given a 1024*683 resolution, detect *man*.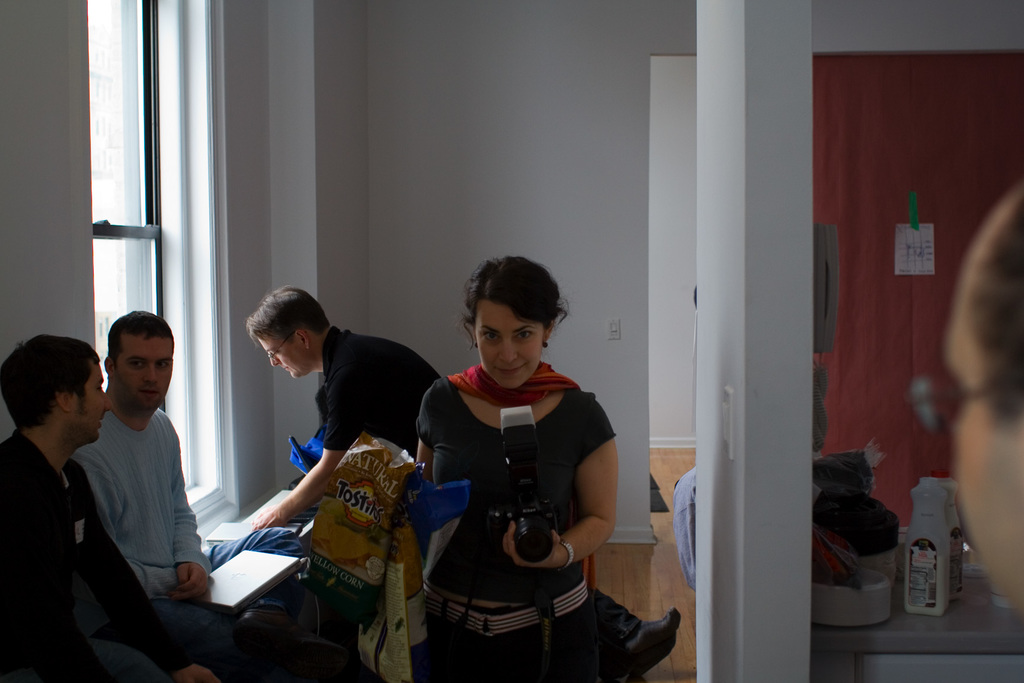
BBox(65, 311, 280, 682).
